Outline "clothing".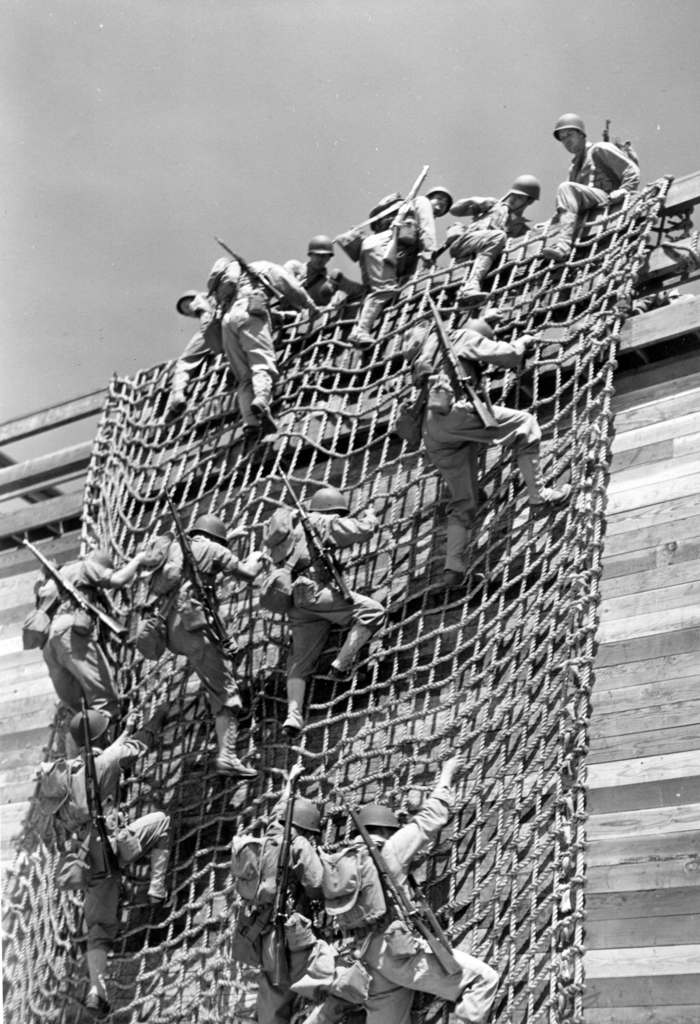
Outline: (left=539, top=134, right=648, bottom=250).
